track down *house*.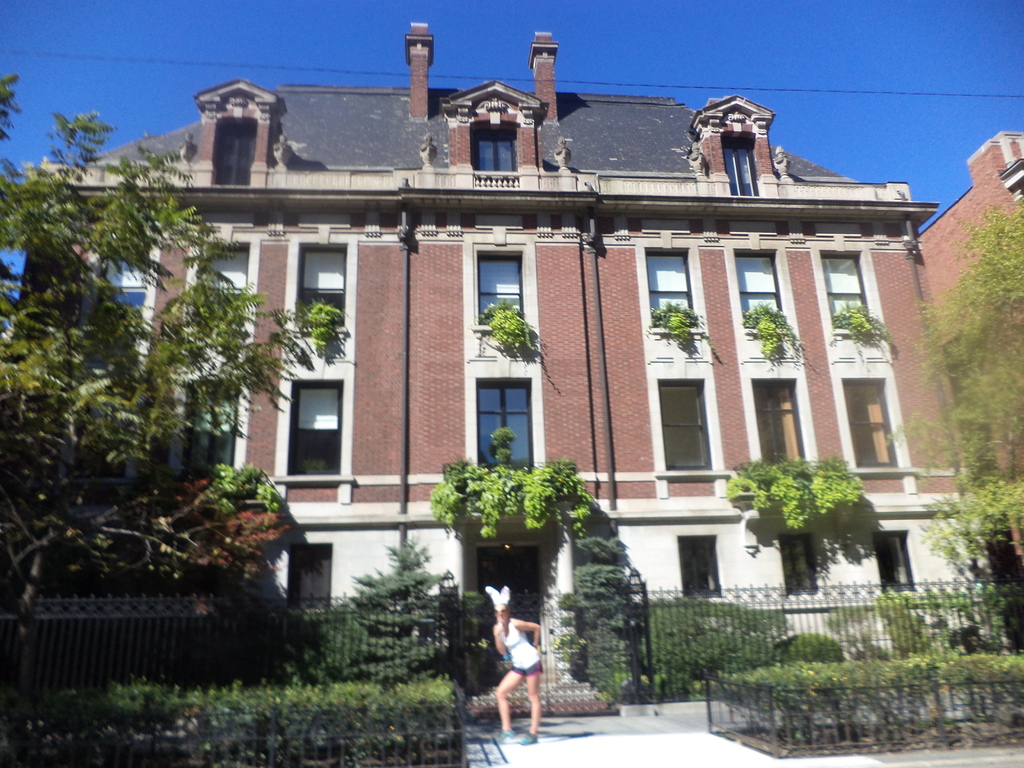
Tracked to rect(121, 58, 948, 640).
